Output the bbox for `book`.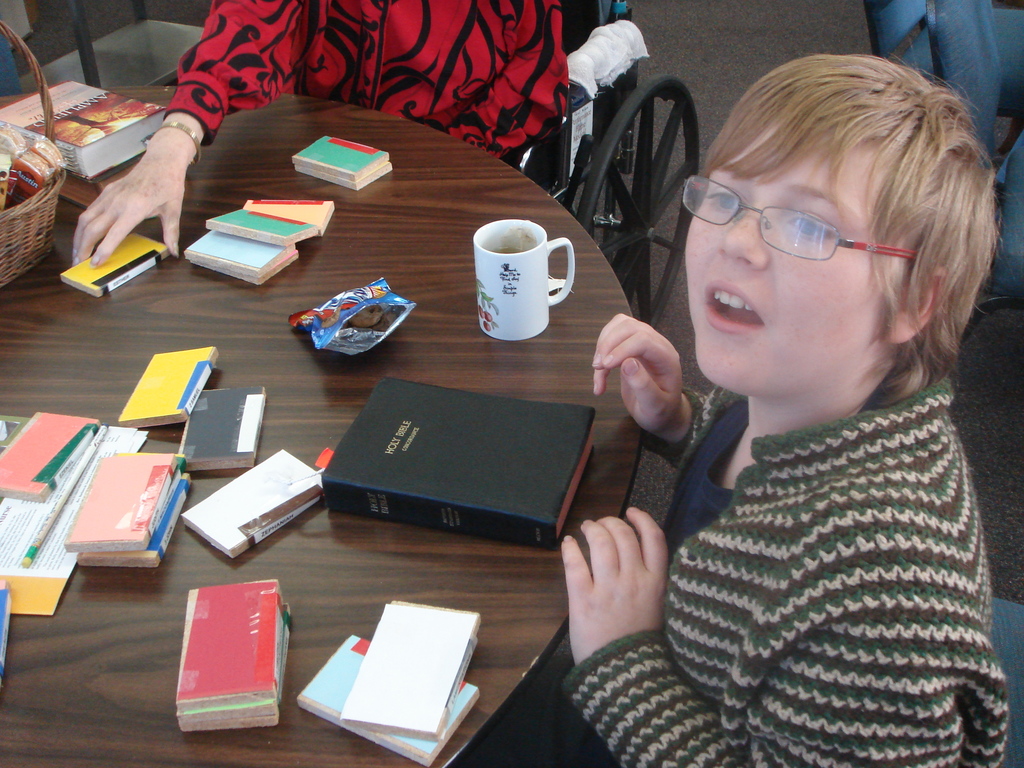
{"left": 56, "top": 149, "right": 164, "bottom": 205}.
